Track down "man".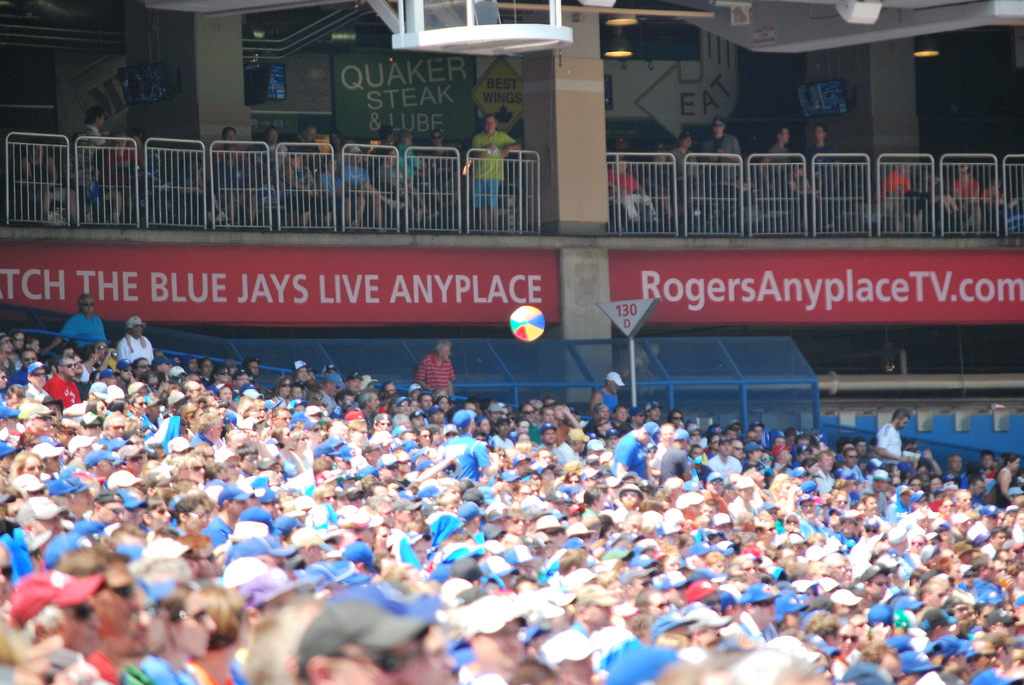
Tracked to box=[470, 114, 521, 232].
